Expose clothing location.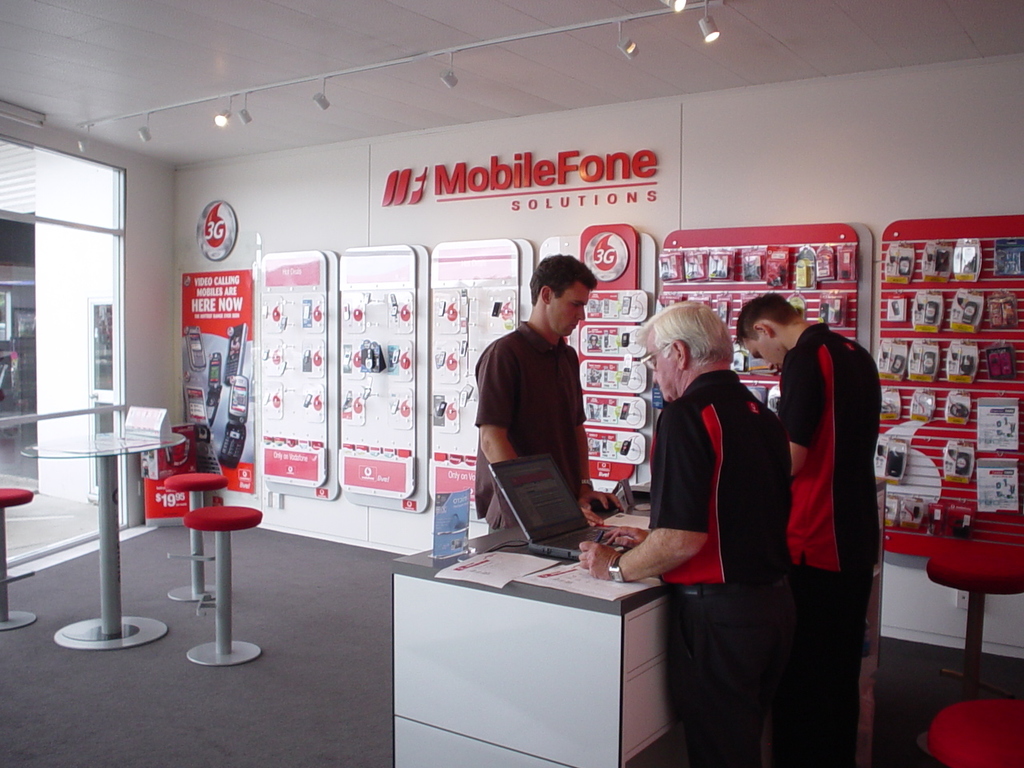
Exposed at {"left": 775, "top": 296, "right": 886, "bottom": 674}.
